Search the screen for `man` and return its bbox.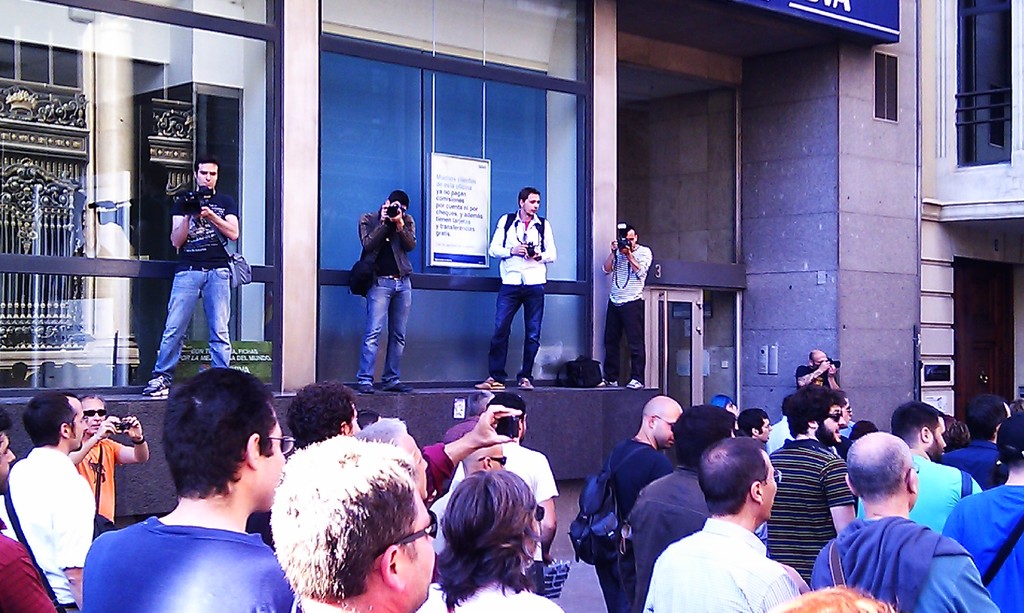
Found: (279, 385, 366, 443).
